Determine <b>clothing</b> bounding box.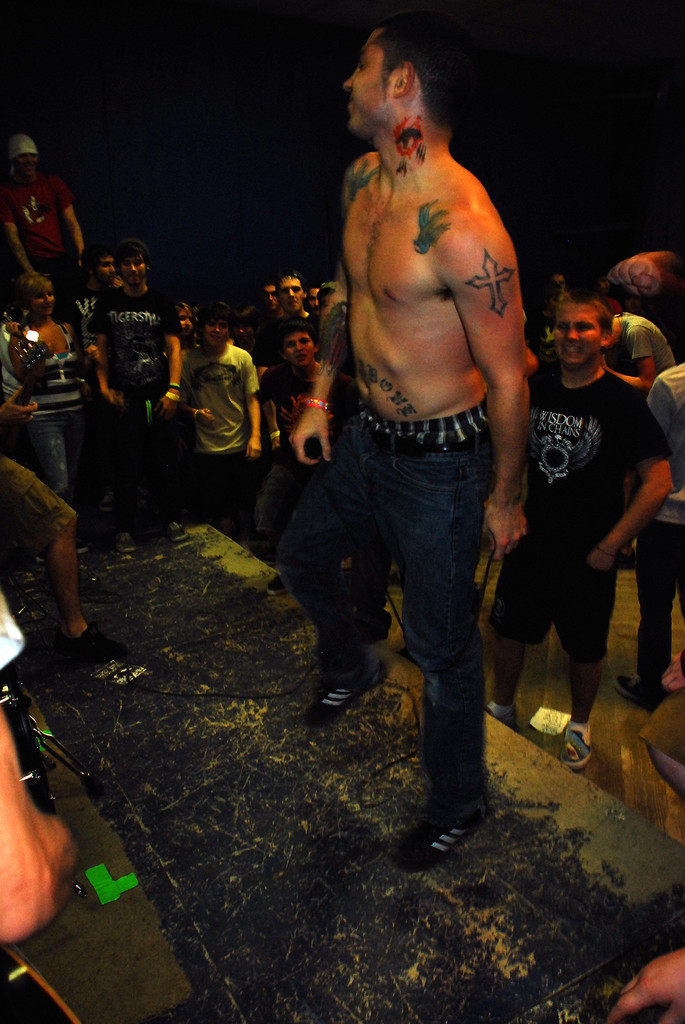
Determined: [283,398,484,820].
